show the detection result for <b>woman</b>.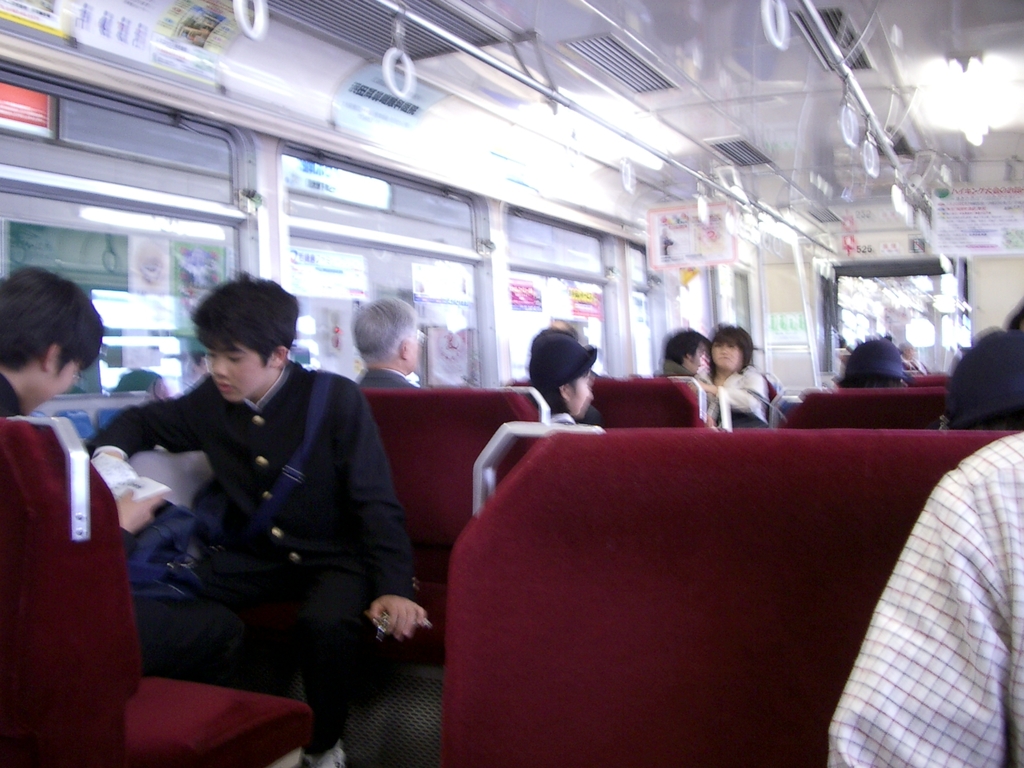
<region>704, 334, 789, 429</region>.
